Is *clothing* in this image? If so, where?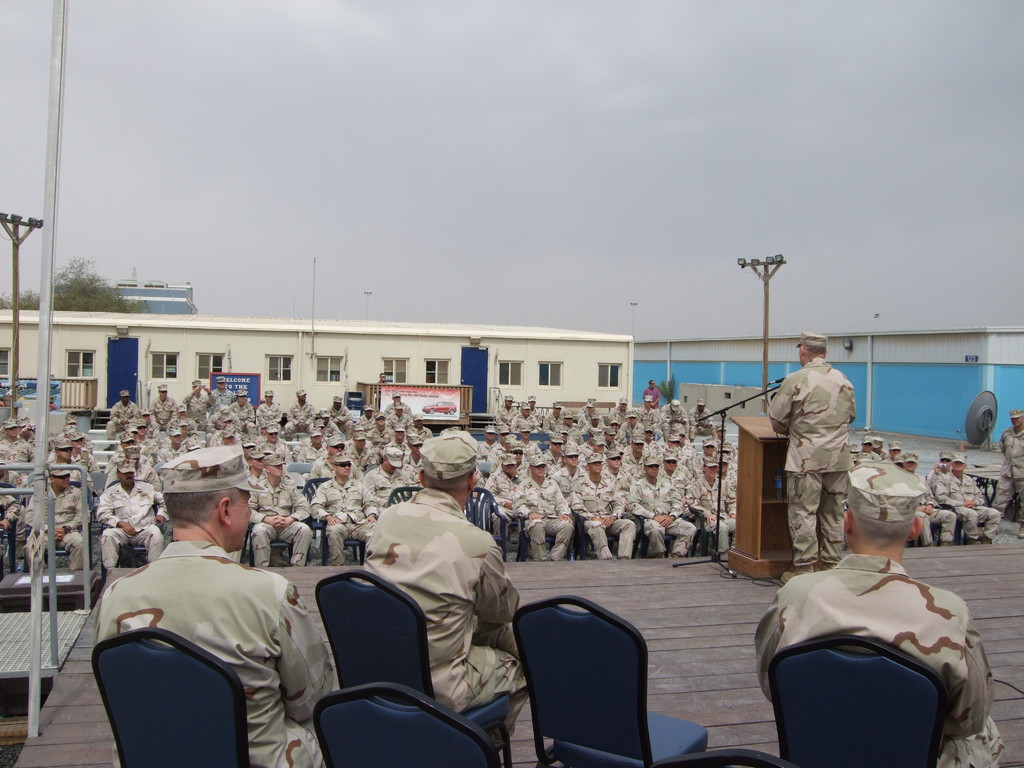
Yes, at 362/488/535/737.
